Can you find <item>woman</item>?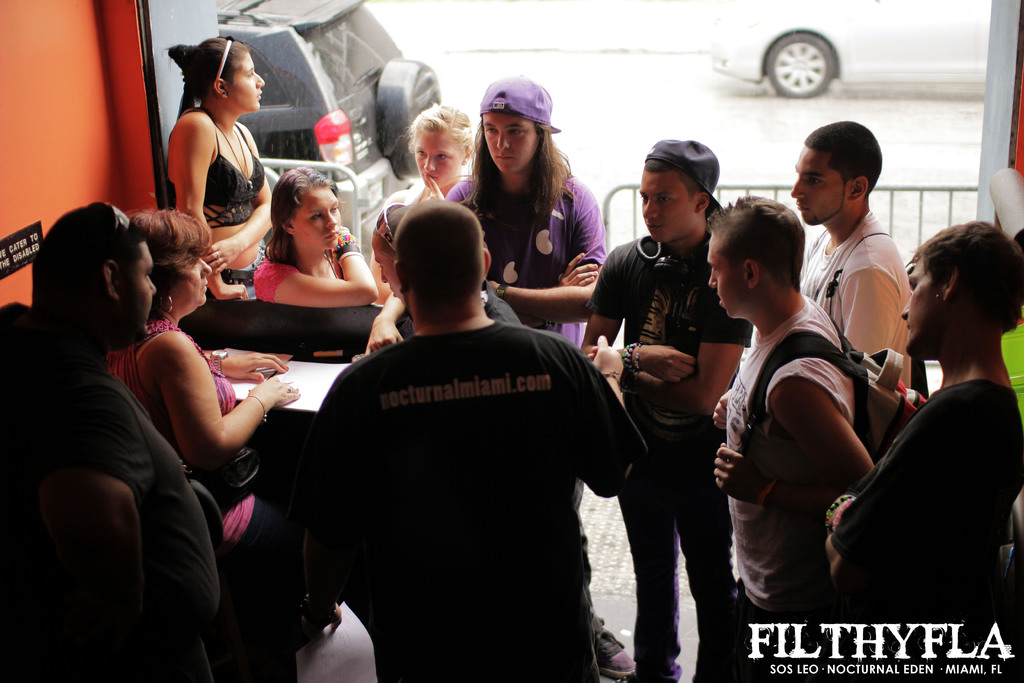
Yes, bounding box: x1=258, y1=165, x2=384, y2=304.
